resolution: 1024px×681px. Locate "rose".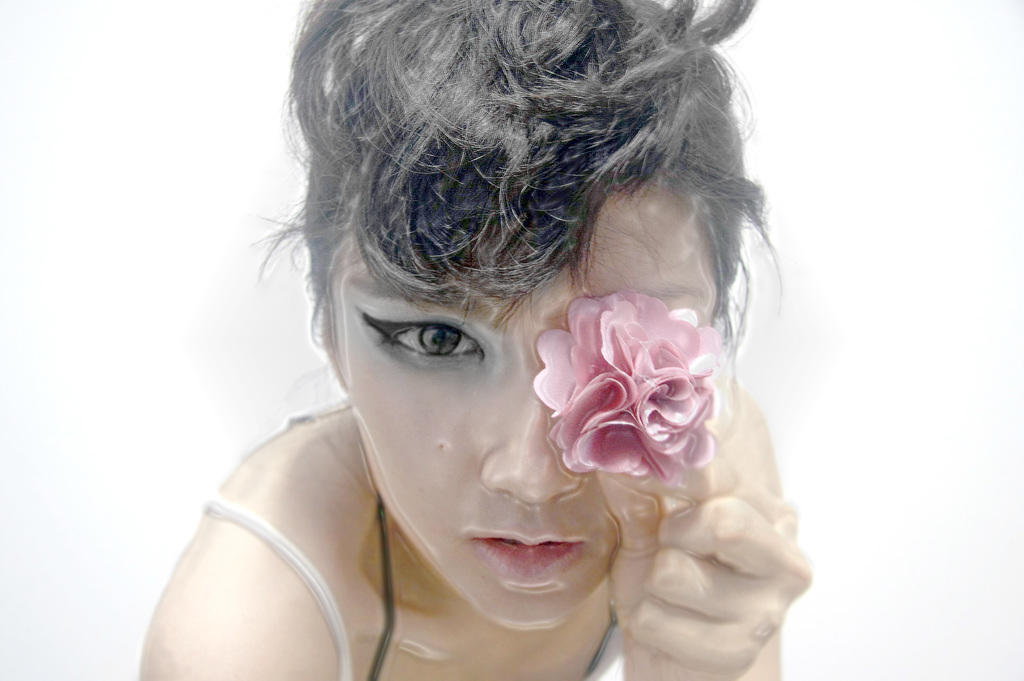
region(530, 291, 728, 473).
